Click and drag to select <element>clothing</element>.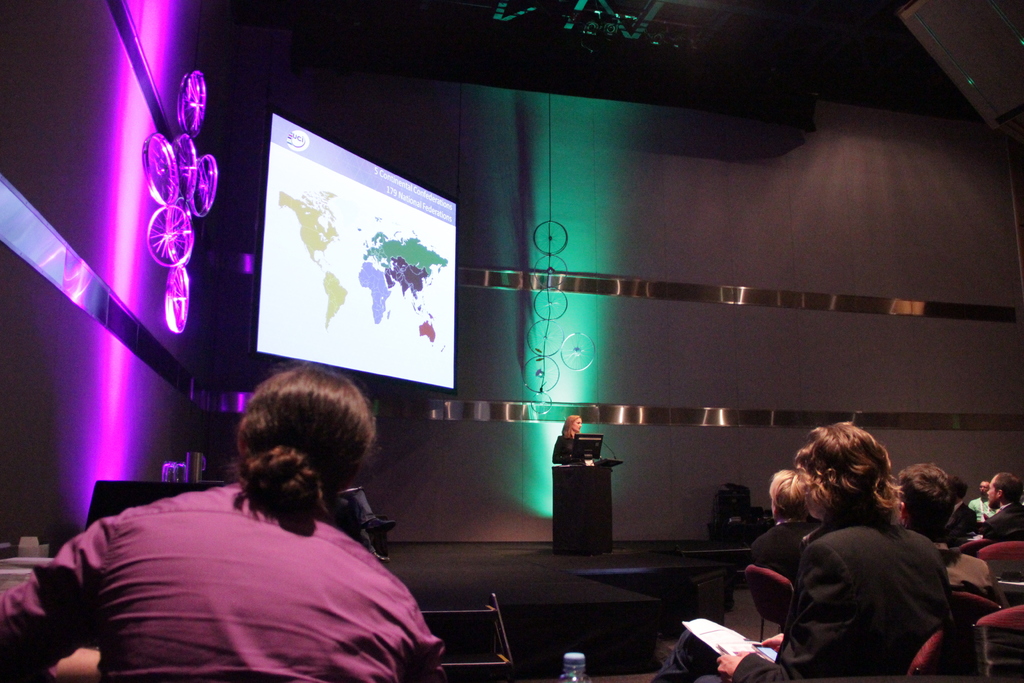
Selection: rect(59, 470, 457, 667).
